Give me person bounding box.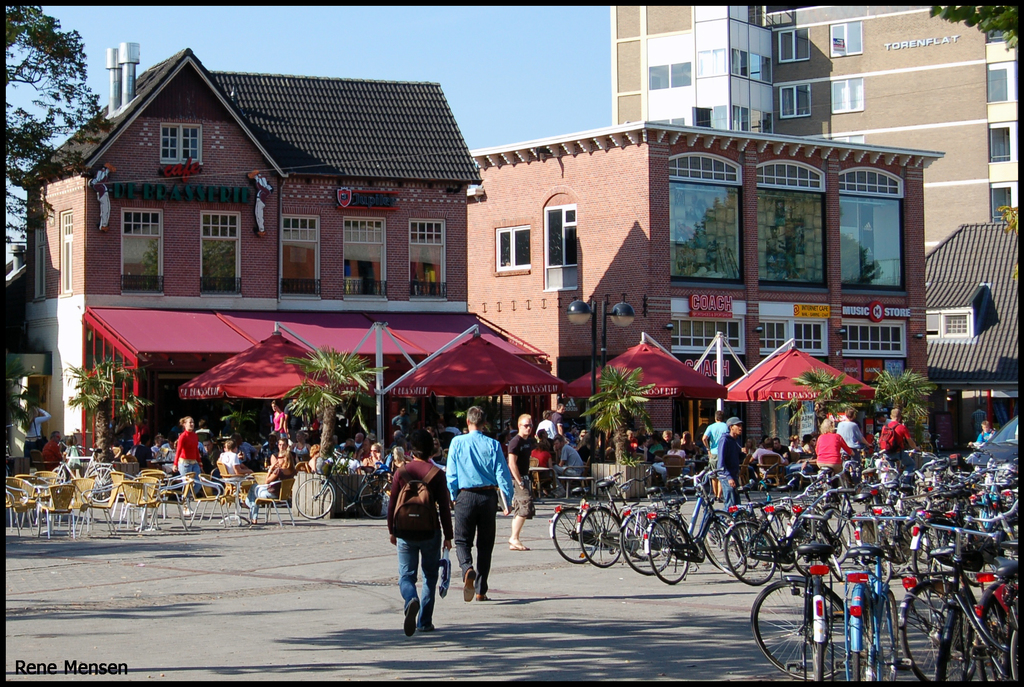
bbox=(273, 439, 290, 458).
